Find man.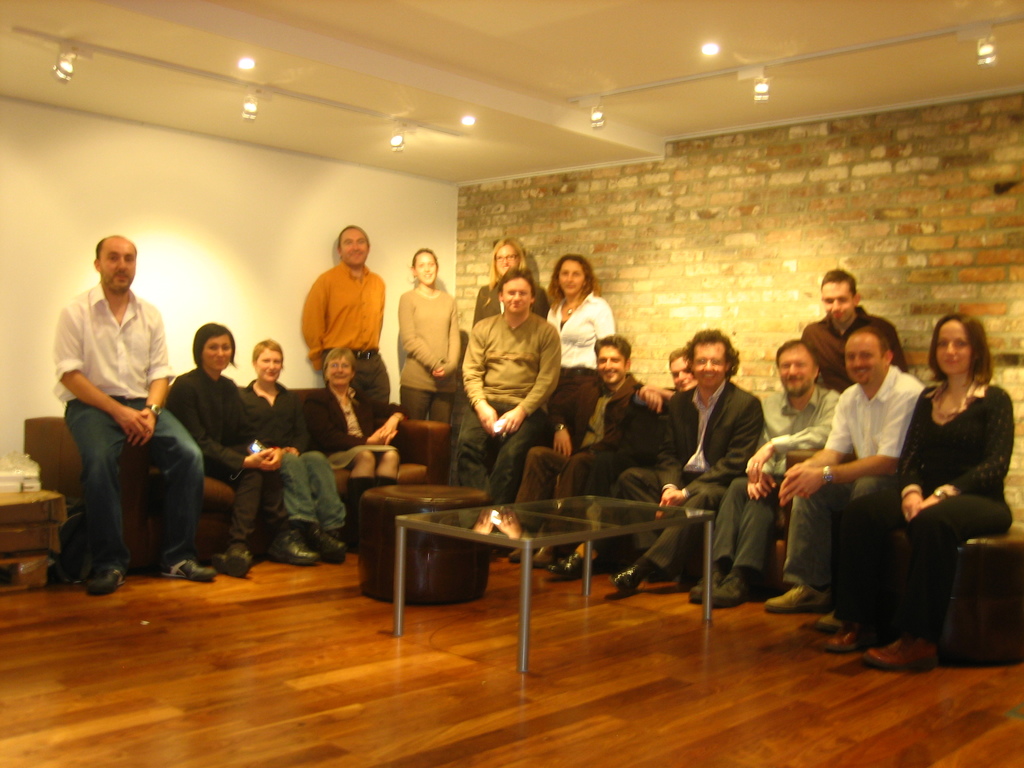
region(614, 326, 776, 595).
